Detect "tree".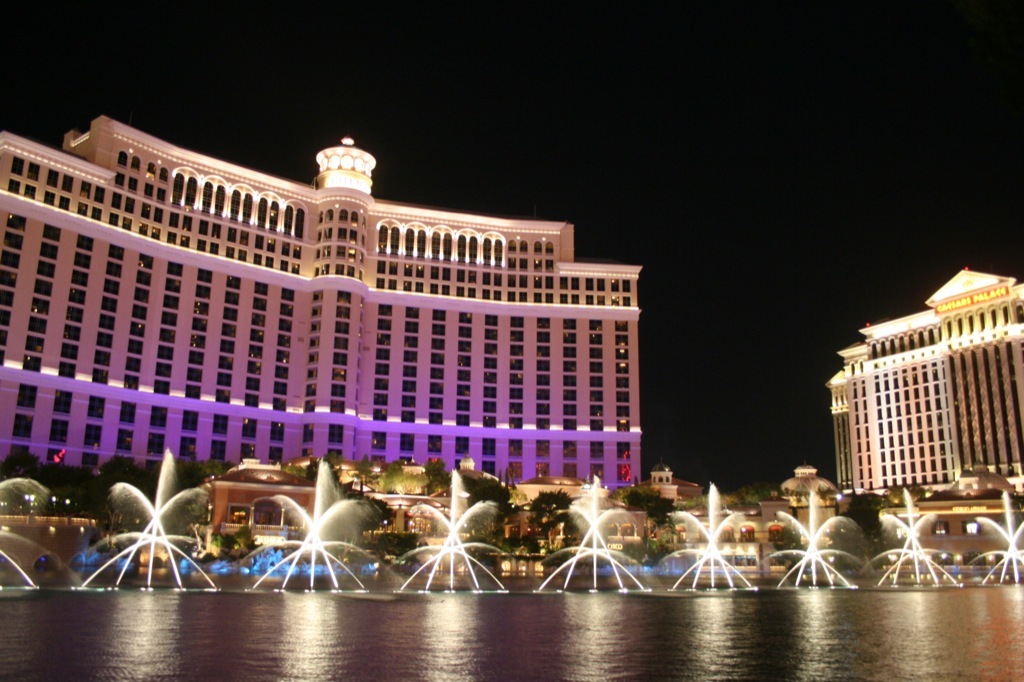
Detected at Rect(469, 471, 506, 510).
